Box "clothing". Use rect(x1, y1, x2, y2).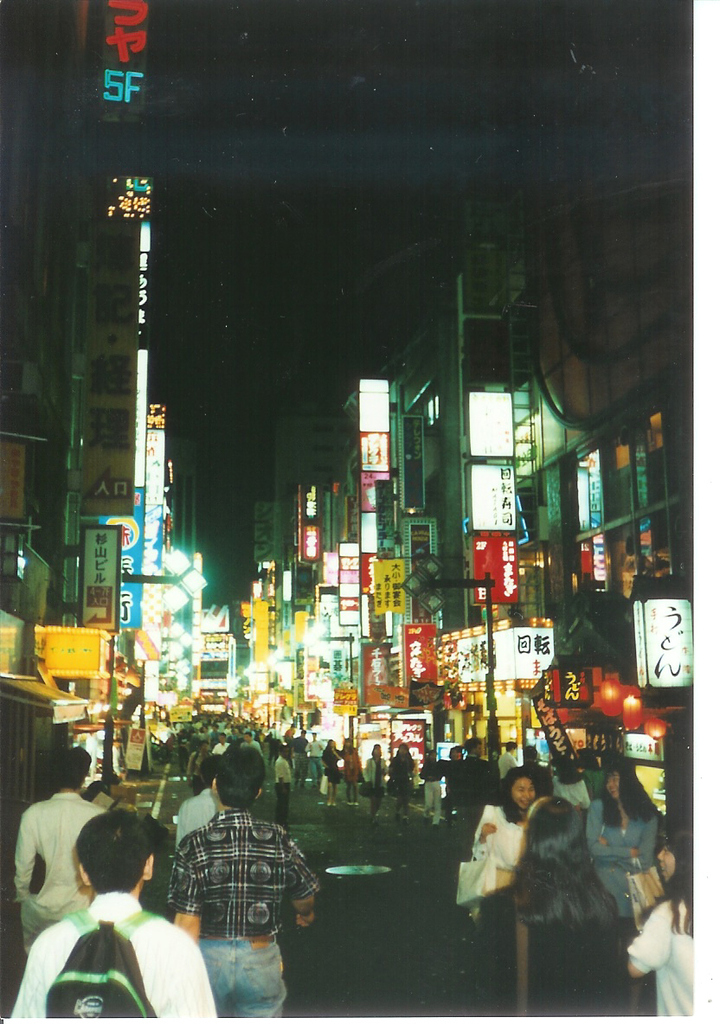
rect(542, 796, 679, 915).
